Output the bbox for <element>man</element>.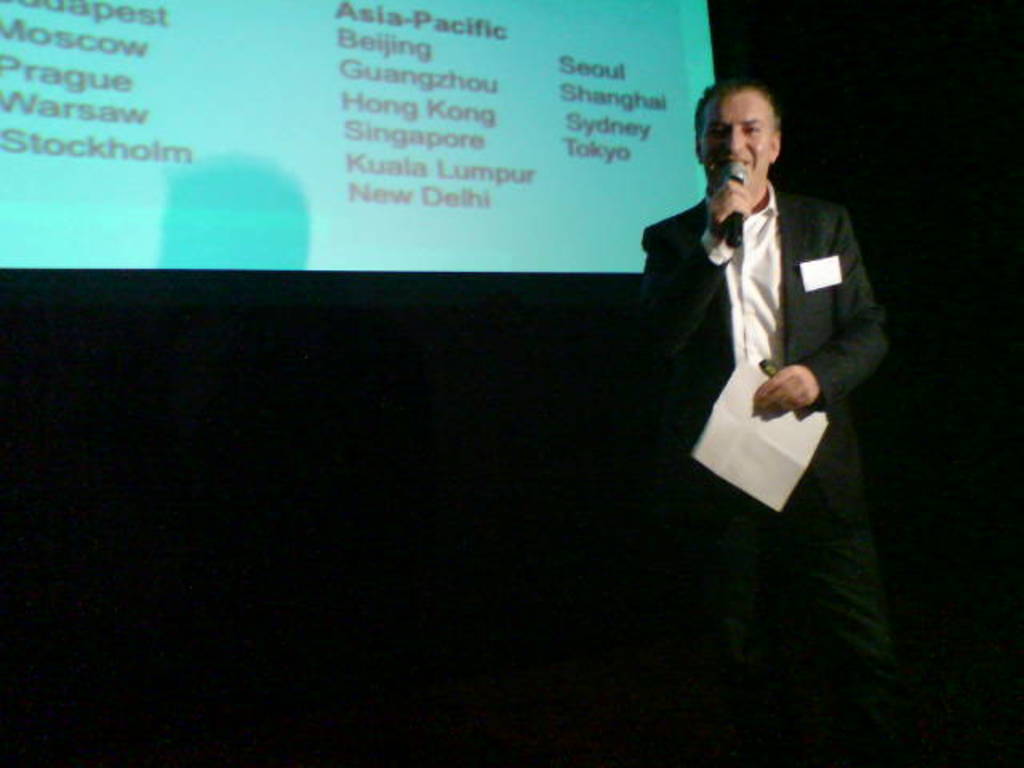
<bbox>629, 83, 912, 750</bbox>.
